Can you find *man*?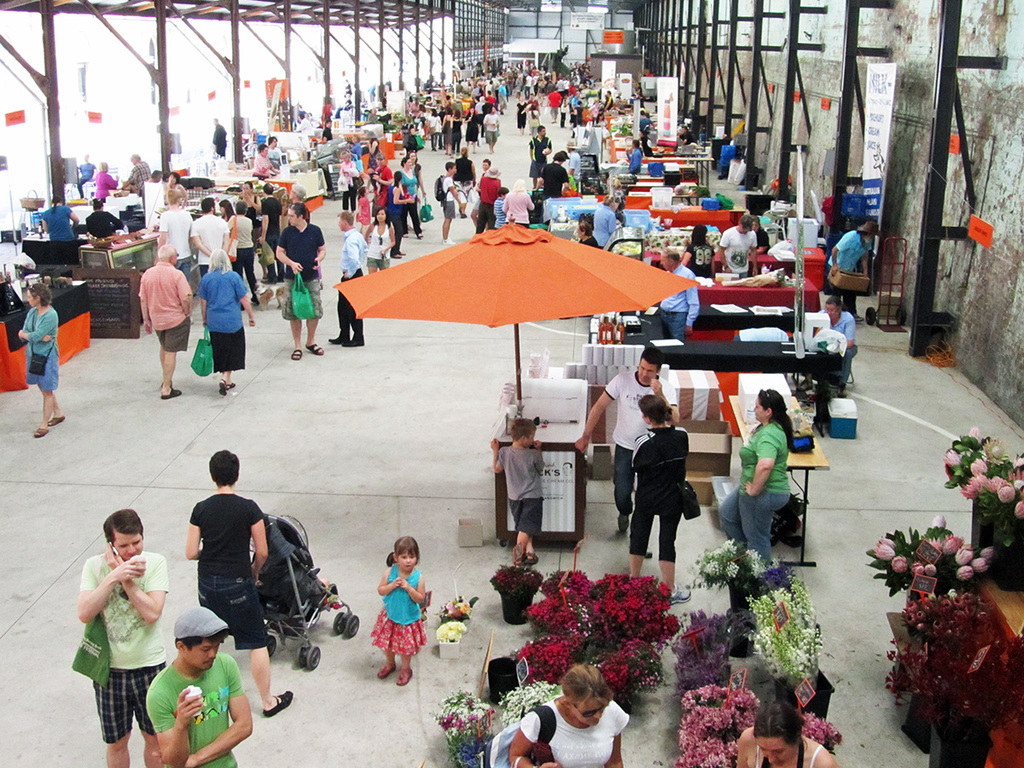
Yes, bounding box: pyautogui.locateOnScreen(573, 349, 675, 530).
